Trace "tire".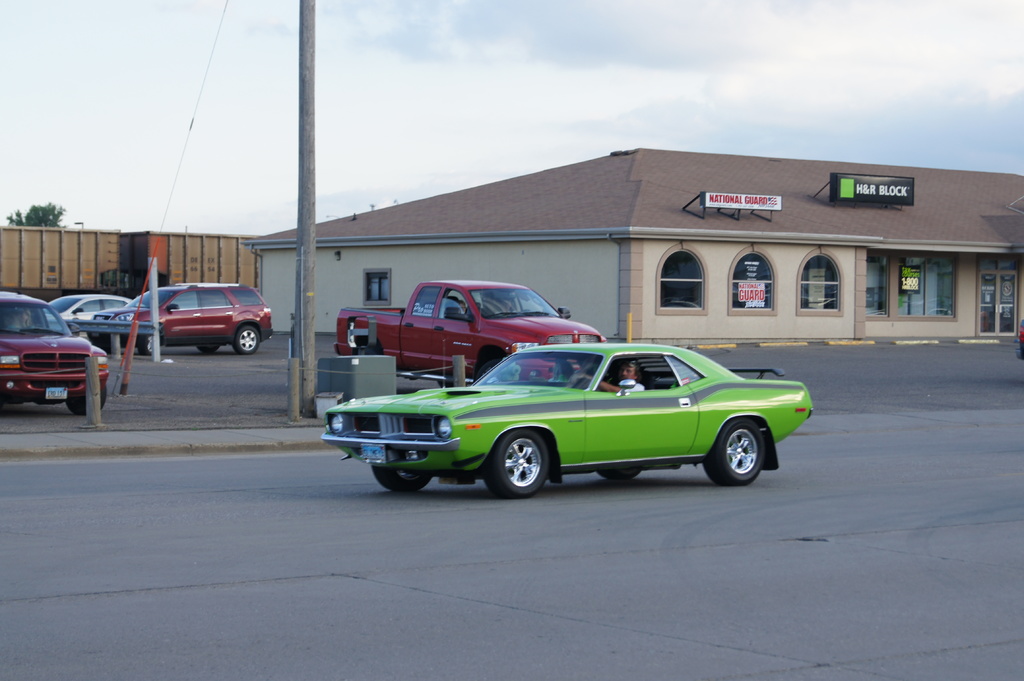
Traced to 140/333/152/355.
